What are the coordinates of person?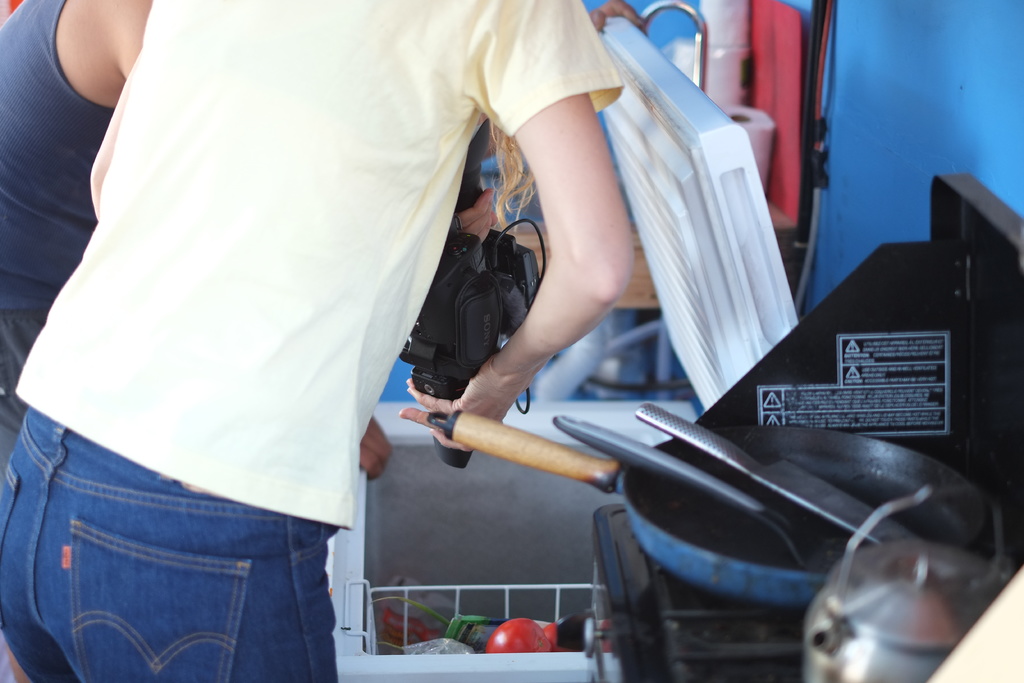
bbox(5, 0, 631, 682).
